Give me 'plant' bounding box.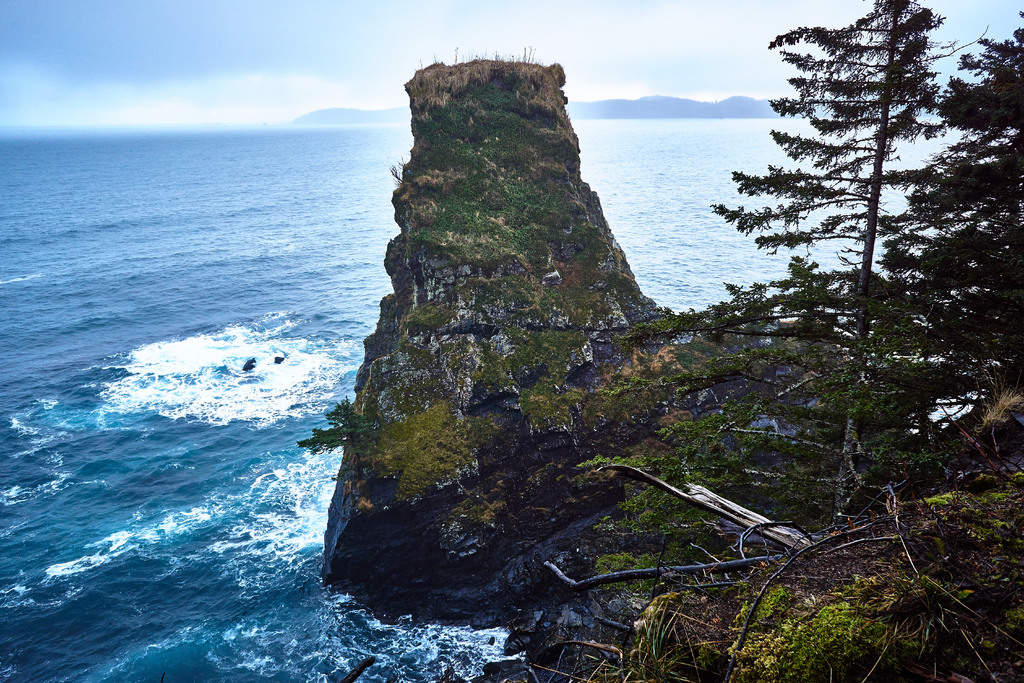
Rect(298, 402, 385, 456).
